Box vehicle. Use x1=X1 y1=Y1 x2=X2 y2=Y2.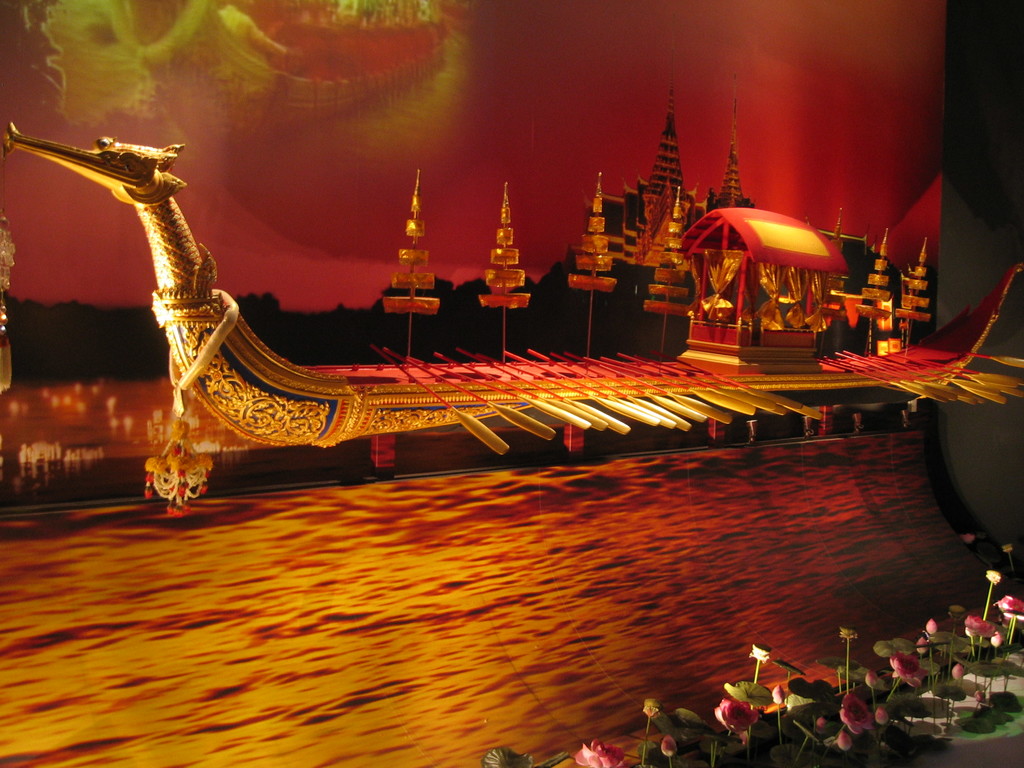
x1=2 y1=122 x2=1023 y2=510.
